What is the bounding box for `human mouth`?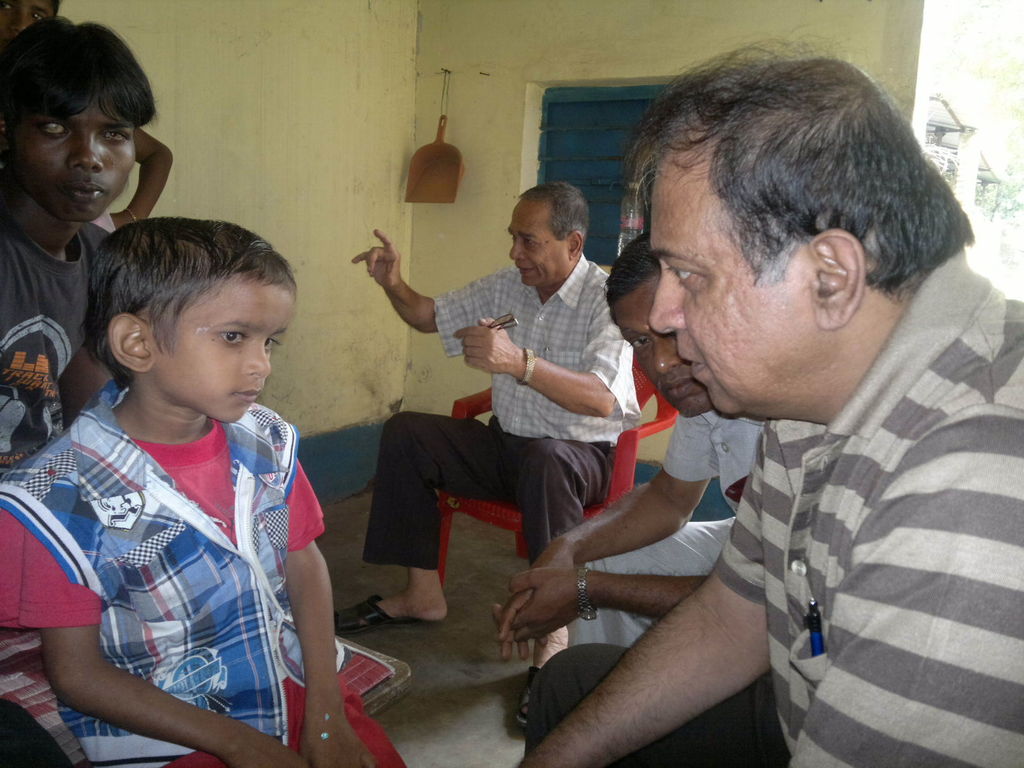
<box>515,262,539,276</box>.
